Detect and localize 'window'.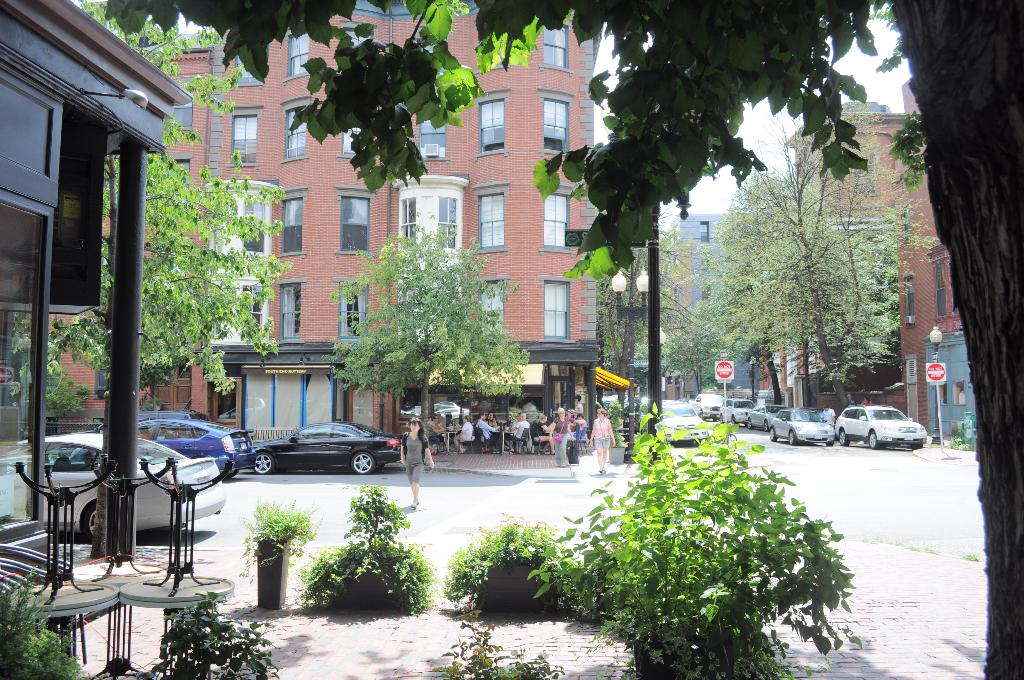
Localized at rect(237, 55, 263, 88).
